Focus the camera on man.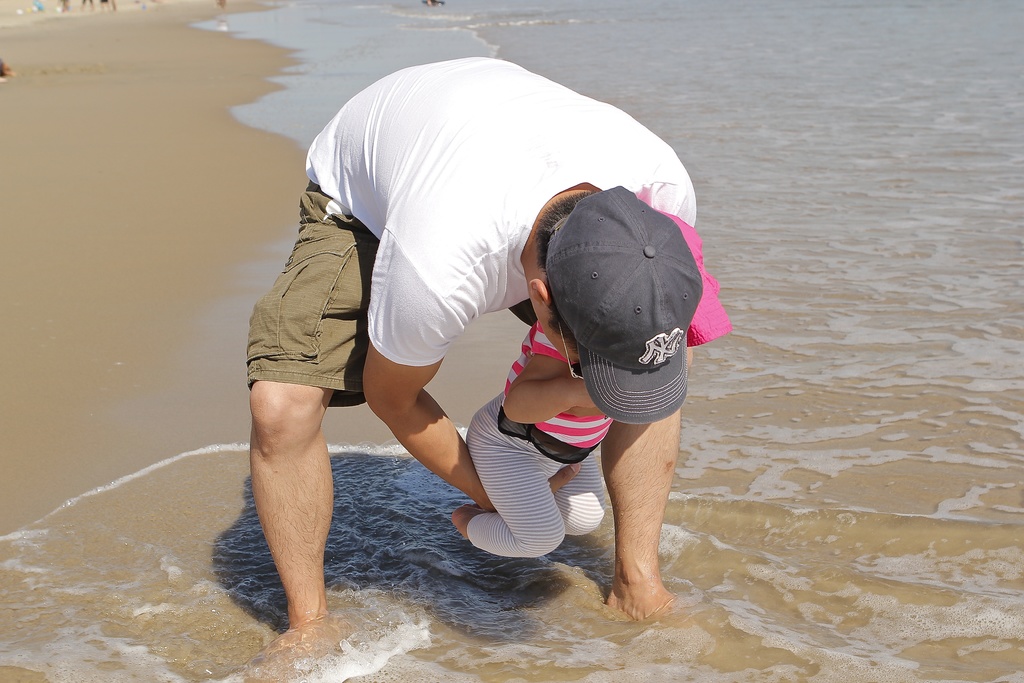
Focus region: <box>234,71,740,621</box>.
